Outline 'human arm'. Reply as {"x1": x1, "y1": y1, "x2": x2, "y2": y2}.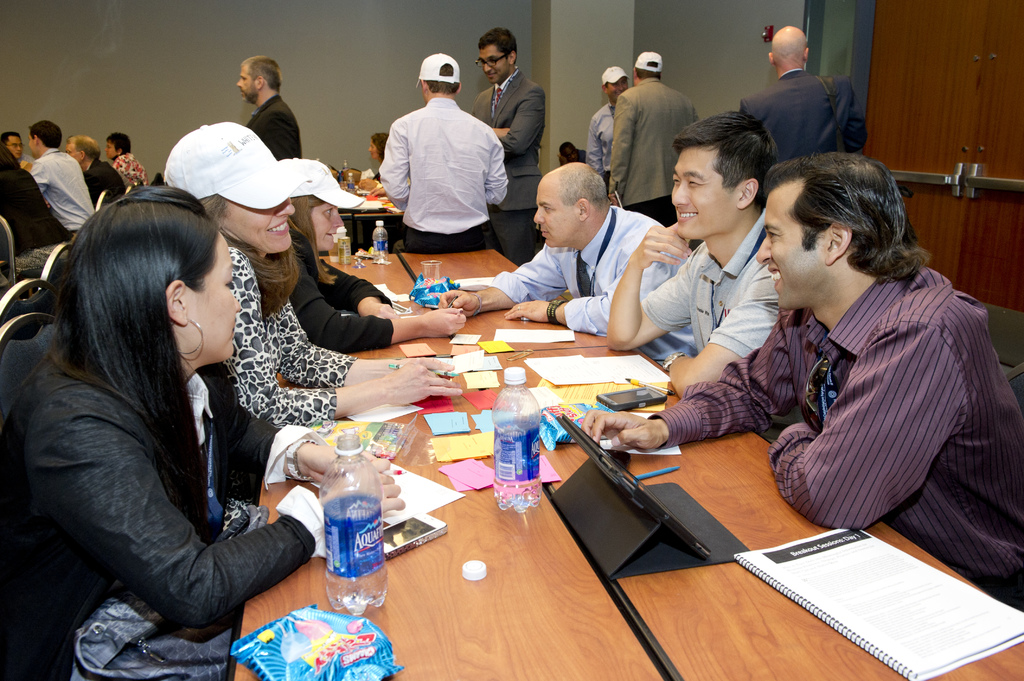
{"x1": 660, "y1": 252, "x2": 792, "y2": 399}.
